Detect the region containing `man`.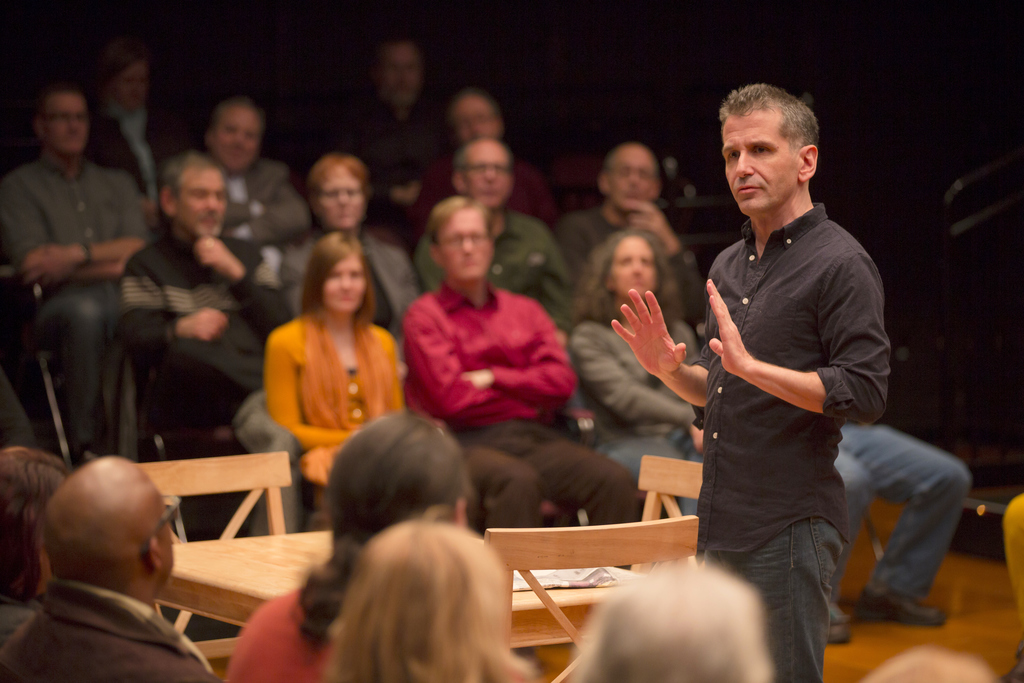
crop(118, 147, 294, 541).
